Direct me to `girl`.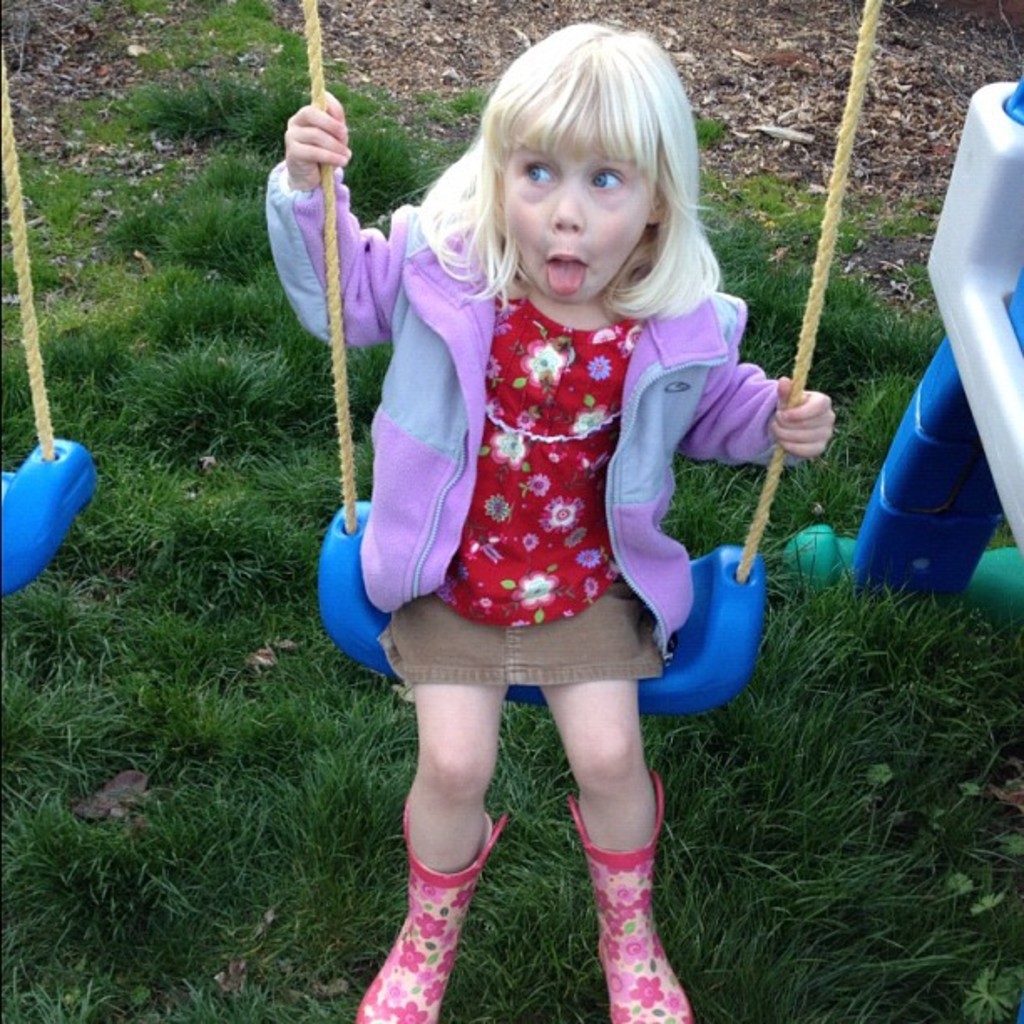
Direction: select_region(266, 18, 835, 1022).
